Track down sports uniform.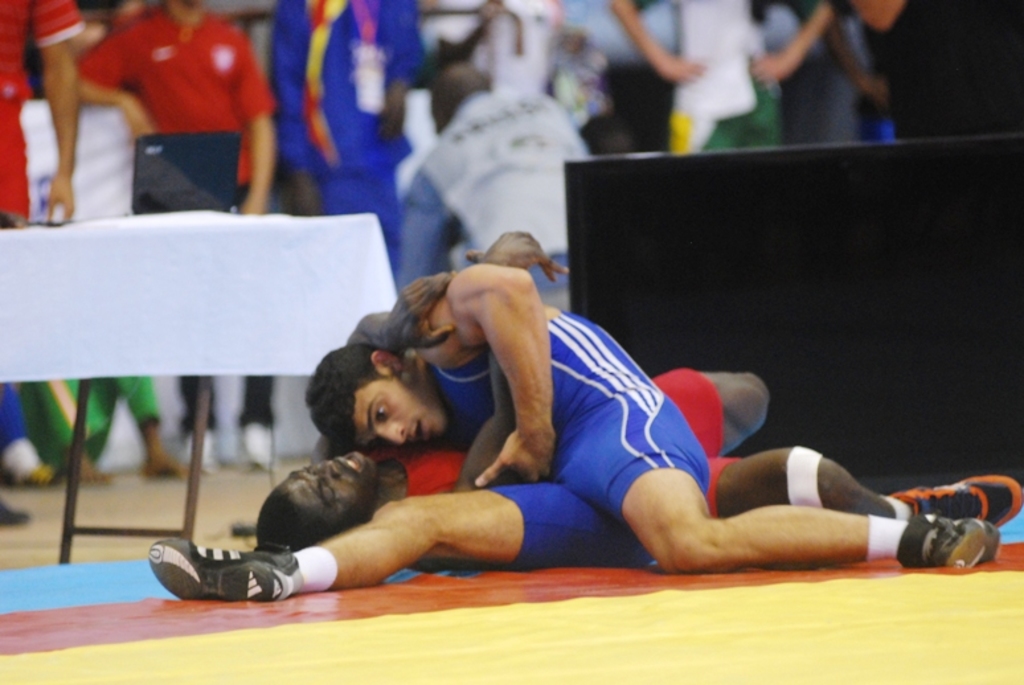
Tracked to 71 13 275 471.
